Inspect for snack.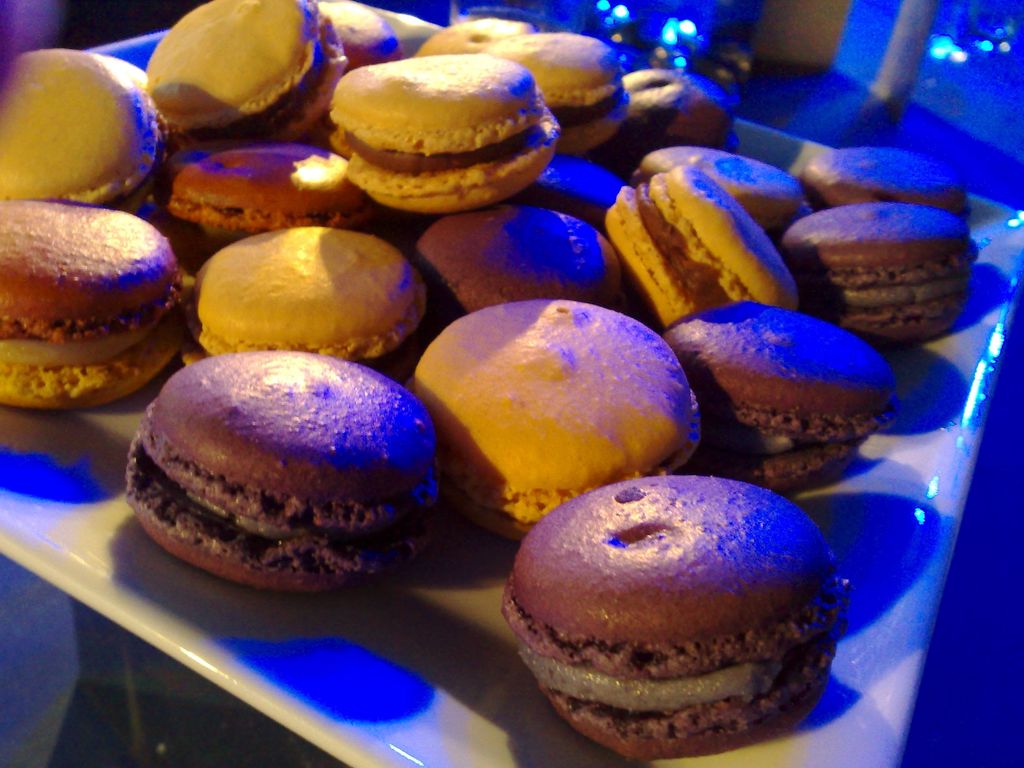
Inspection: [479,26,629,156].
